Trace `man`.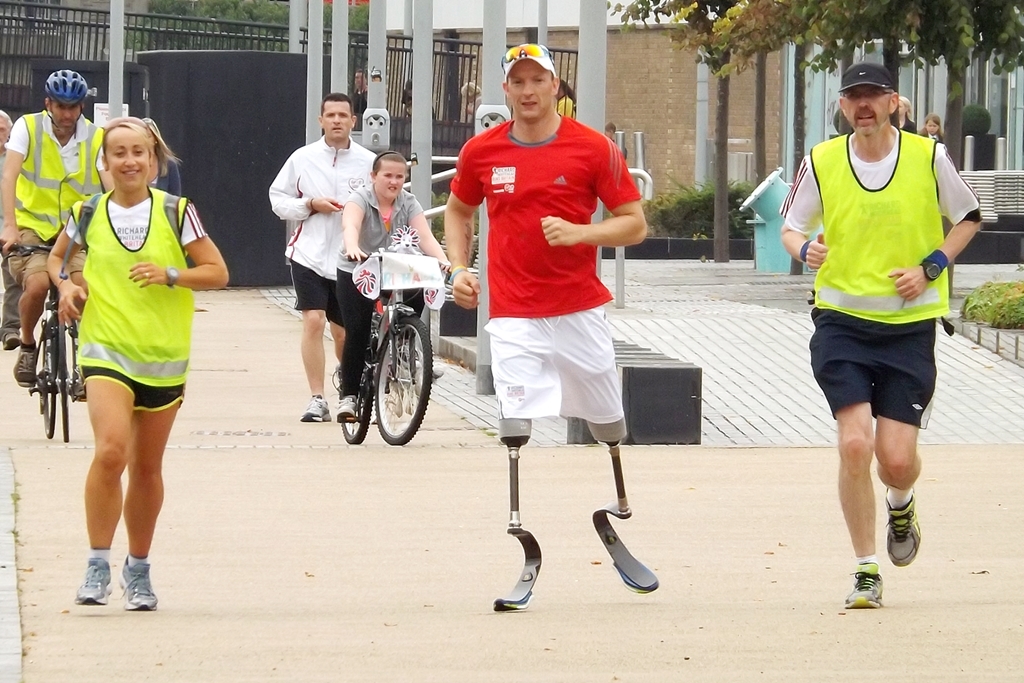
Traced to <box>780,76,973,578</box>.
